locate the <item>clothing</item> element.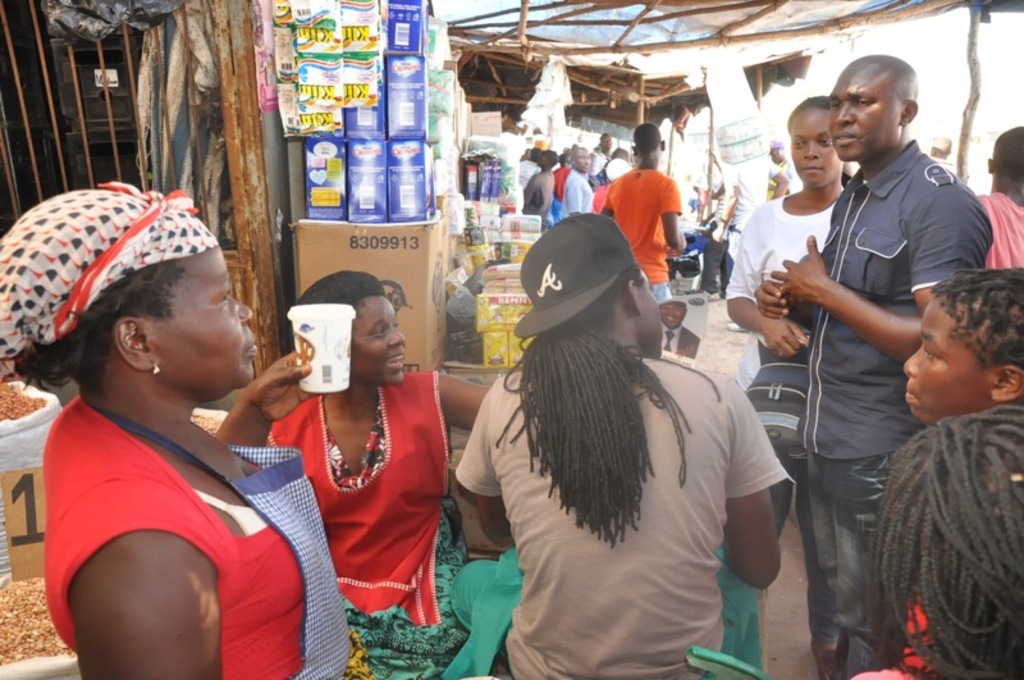
Element bbox: <bbox>722, 196, 846, 638</bbox>.
